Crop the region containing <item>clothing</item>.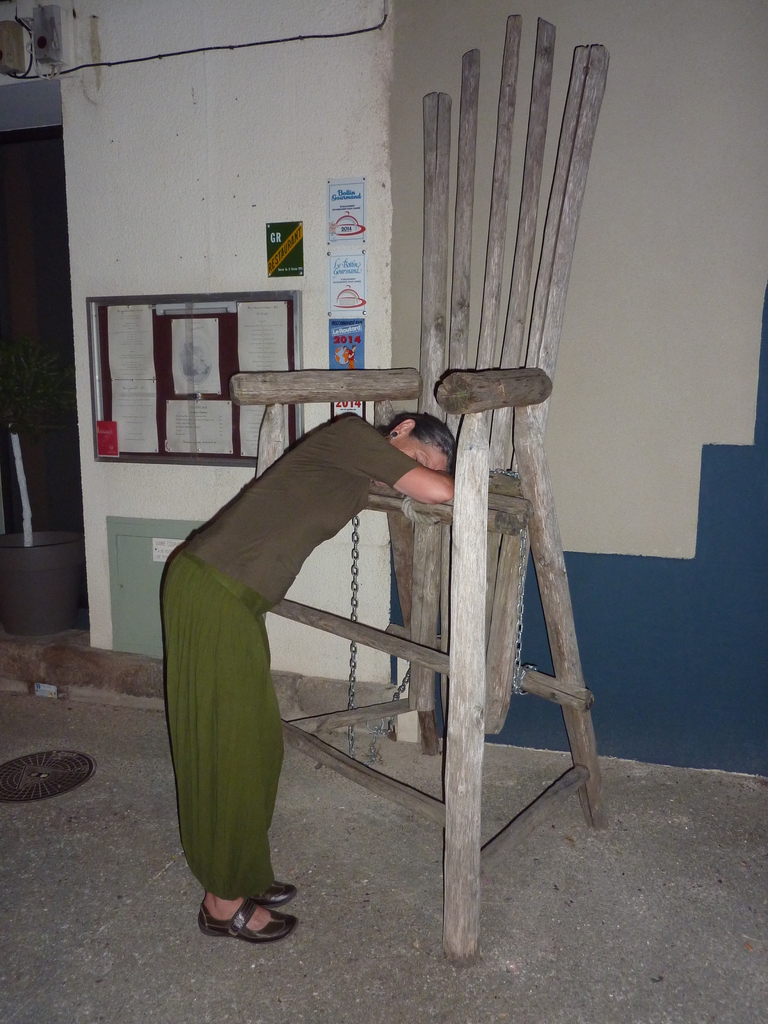
Crop region: bbox=[185, 413, 421, 612].
